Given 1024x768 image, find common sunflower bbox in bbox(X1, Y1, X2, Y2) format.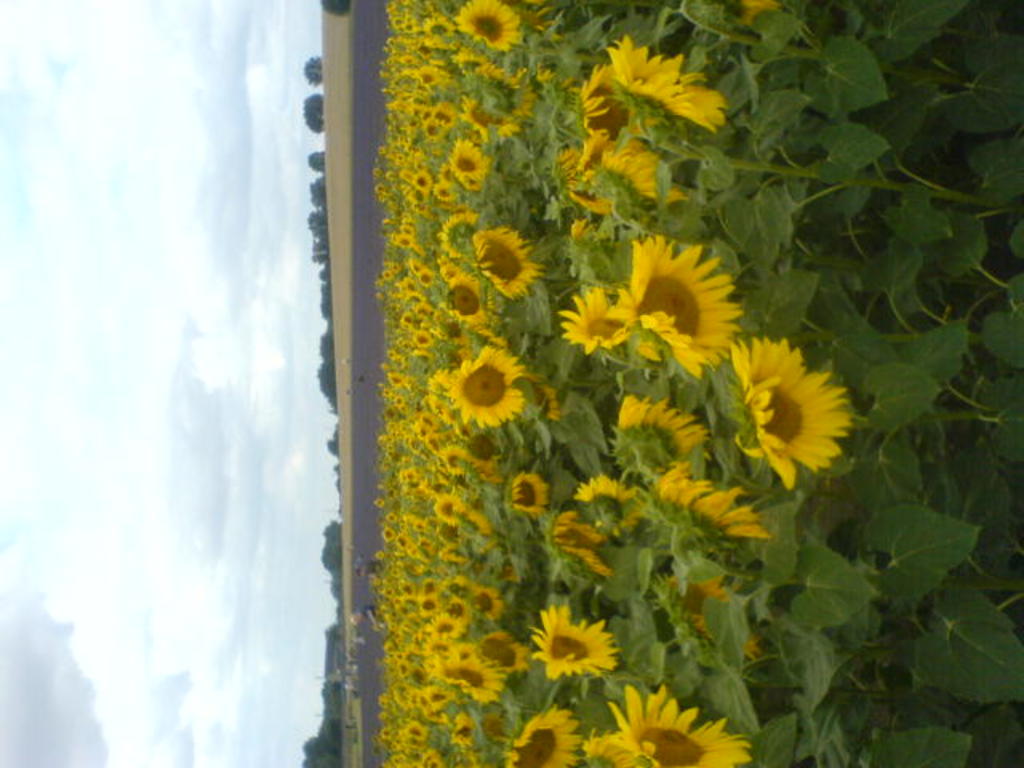
bbox(622, 235, 738, 374).
